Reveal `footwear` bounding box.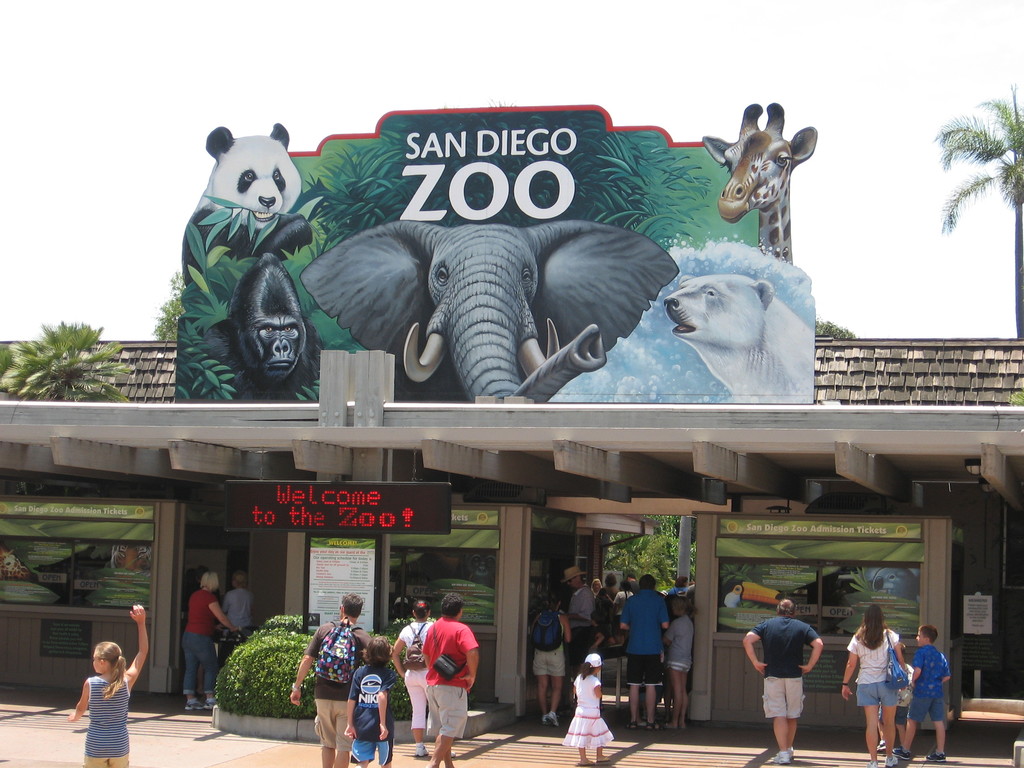
Revealed: [545, 707, 559, 729].
